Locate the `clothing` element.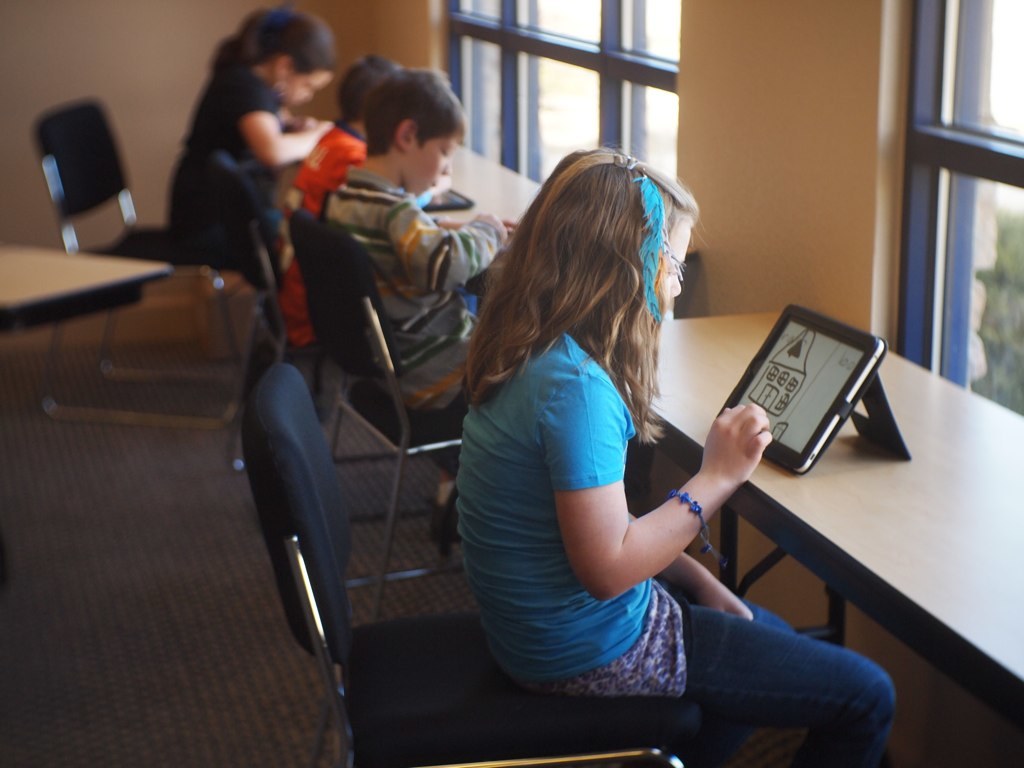
Element bbox: locate(167, 62, 291, 296).
